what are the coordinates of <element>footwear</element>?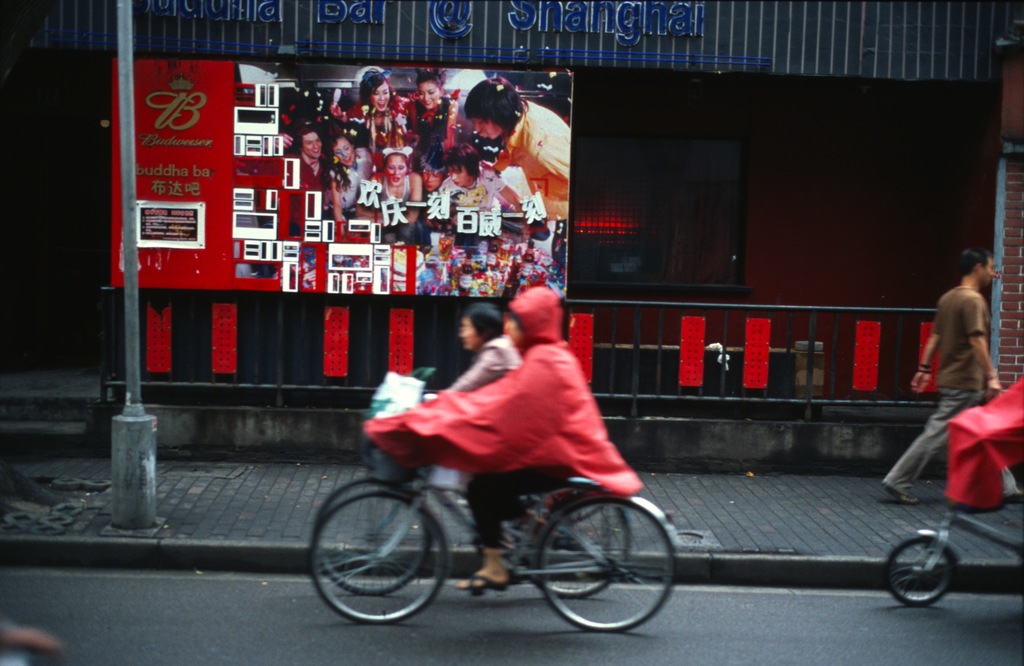
456/572/508/591.
